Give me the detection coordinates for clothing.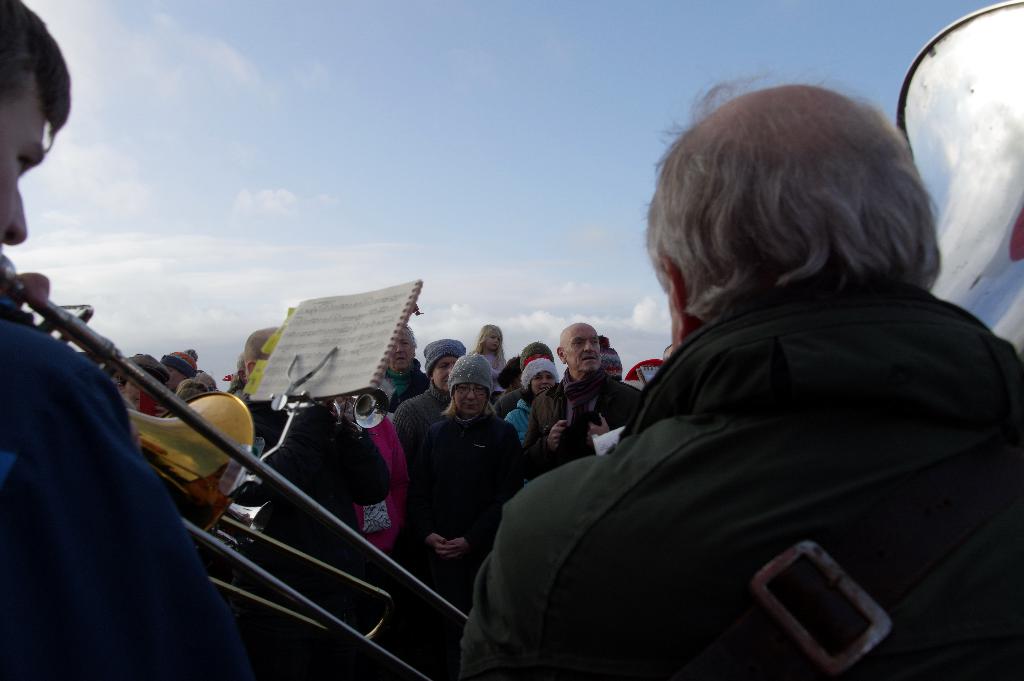
rect(506, 202, 1014, 680).
